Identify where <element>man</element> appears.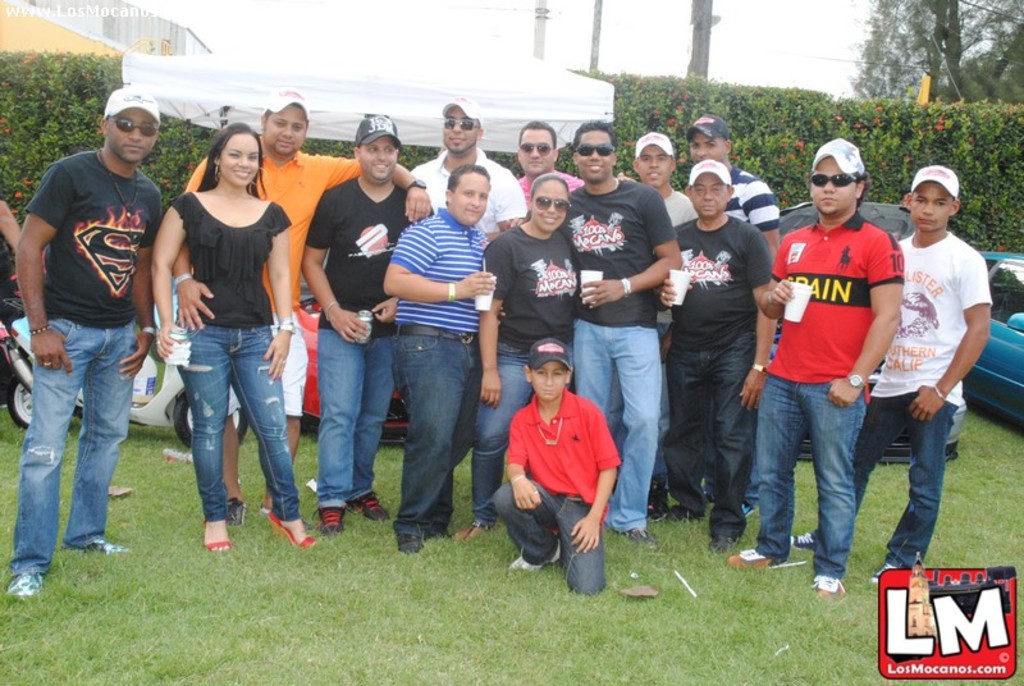
Appears at 13,70,174,571.
